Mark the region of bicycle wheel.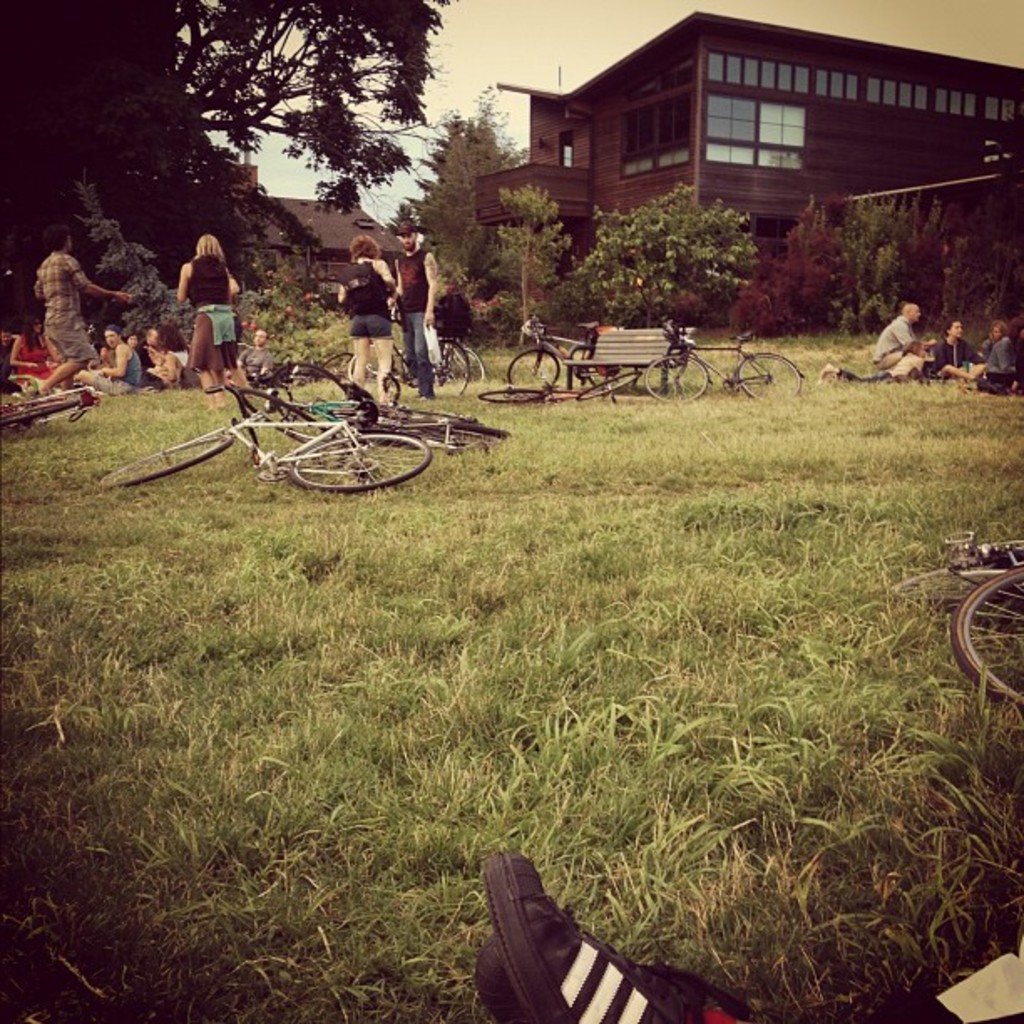
Region: Rect(95, 425, 238, 490).
